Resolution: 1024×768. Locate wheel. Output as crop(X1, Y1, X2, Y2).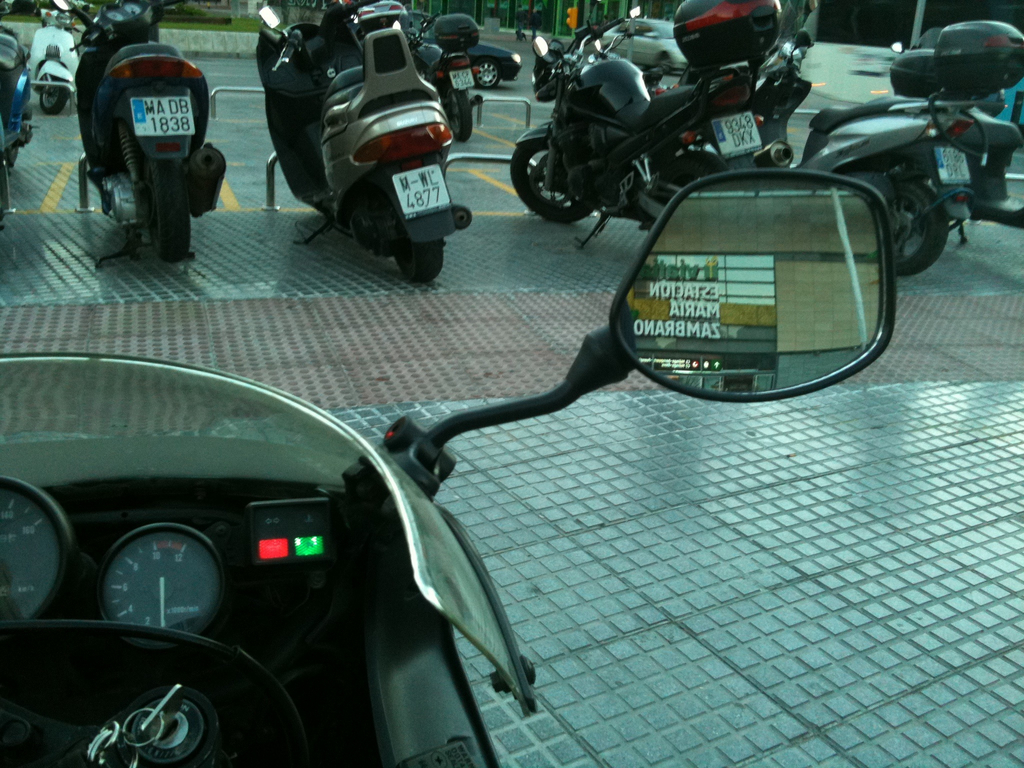
crop(655, 52, 670, 72).
